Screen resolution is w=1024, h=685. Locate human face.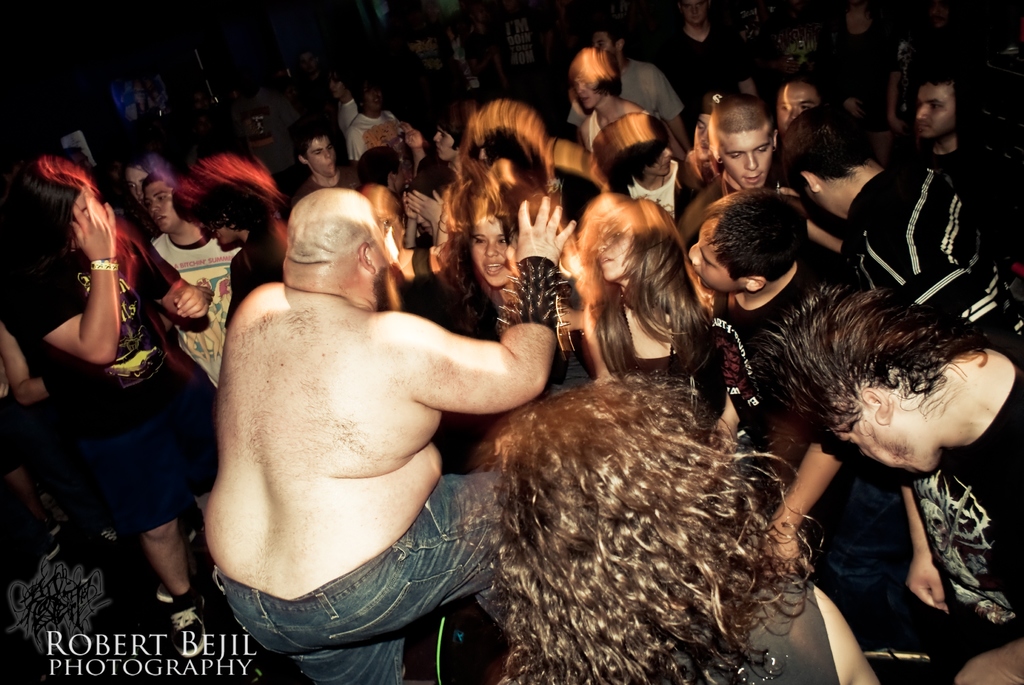
x1=929 y1=0 x2=952 y2=26.
